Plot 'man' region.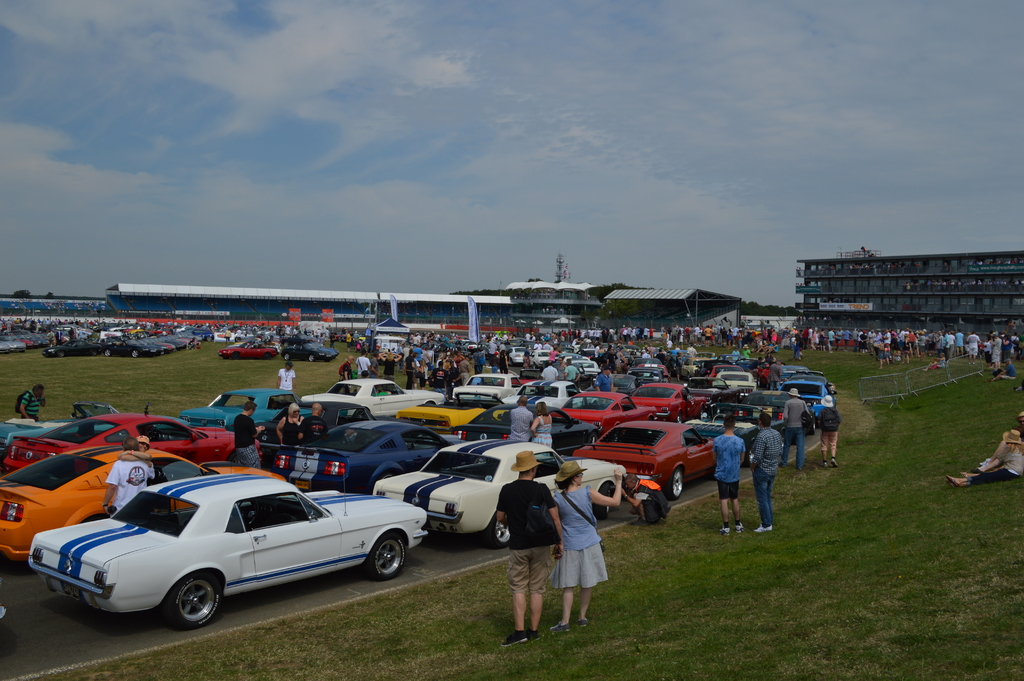
Plotted at select_region(1010, 333, 1021, 352).
